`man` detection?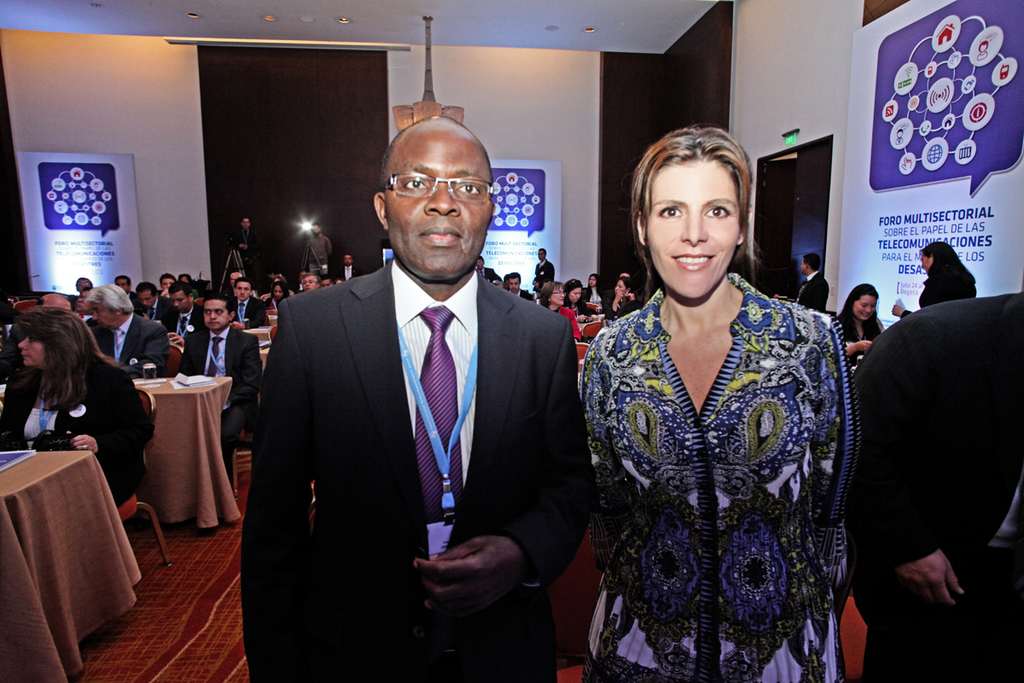
(x1=509, y1=272, x2=532, y2=303)
